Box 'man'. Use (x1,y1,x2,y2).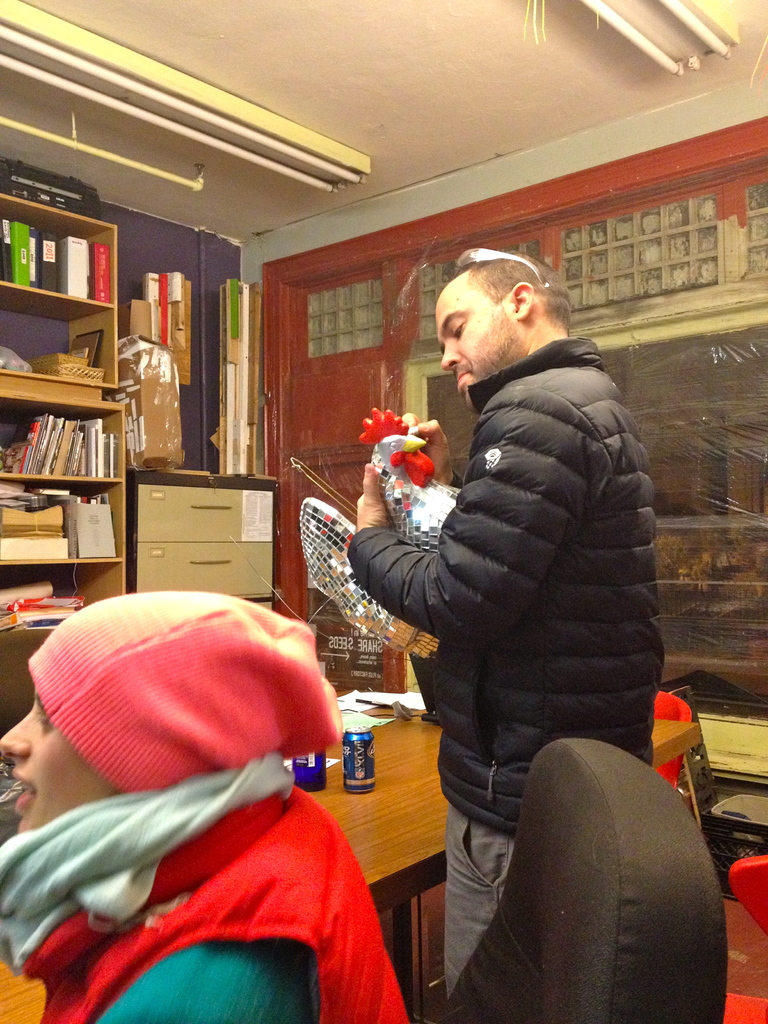
(331,214,687,981).
